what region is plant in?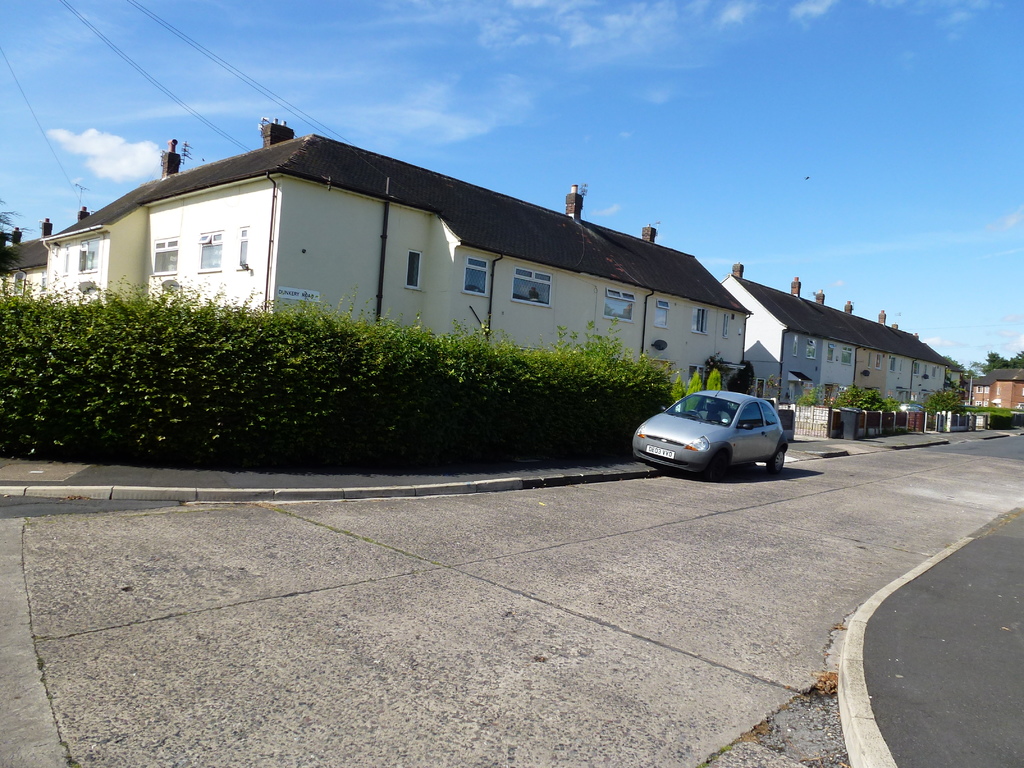
pyautogui.locateOnScreen(703, 348, 731, 392).
